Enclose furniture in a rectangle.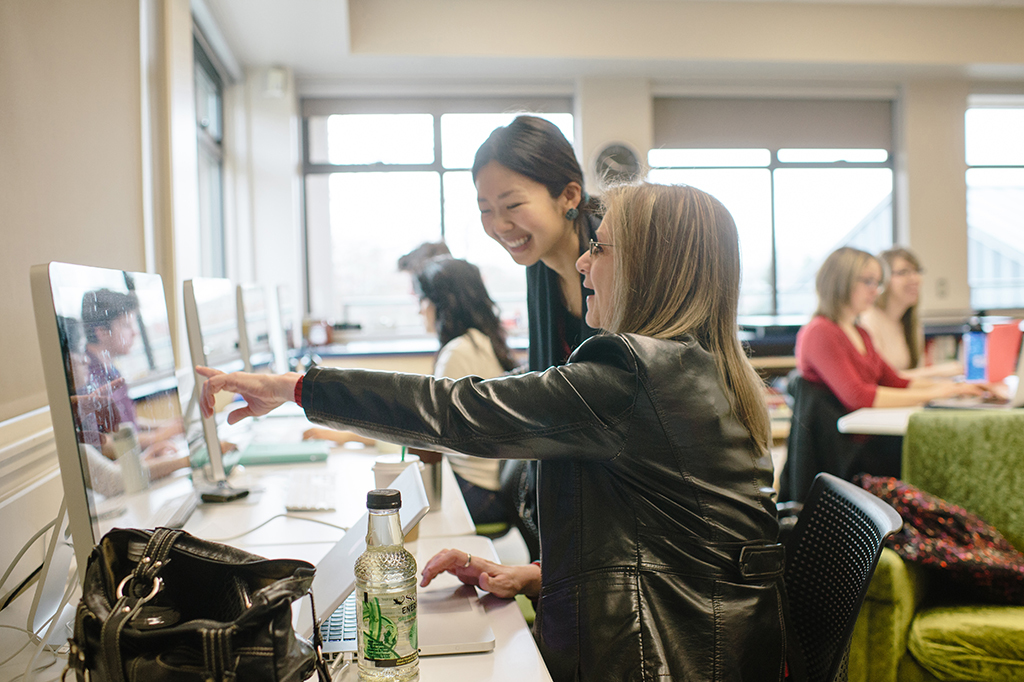
locate(779, 470, 904, 681).
